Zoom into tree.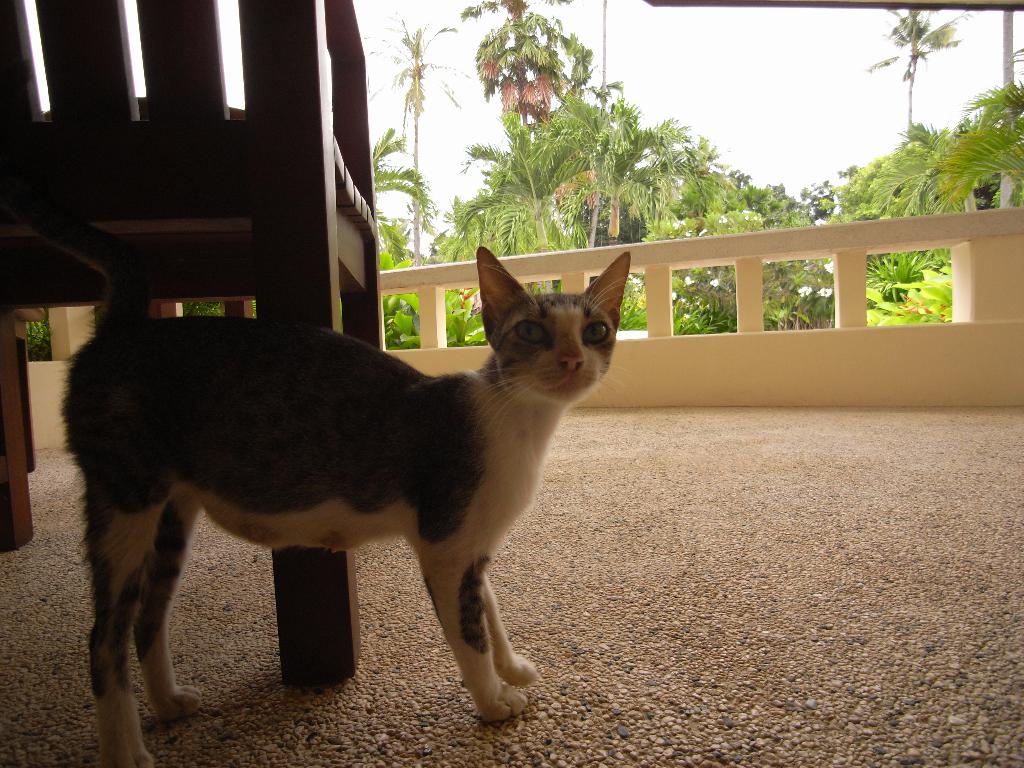
Zoom target: select_region(370, 132, 440, 274).
